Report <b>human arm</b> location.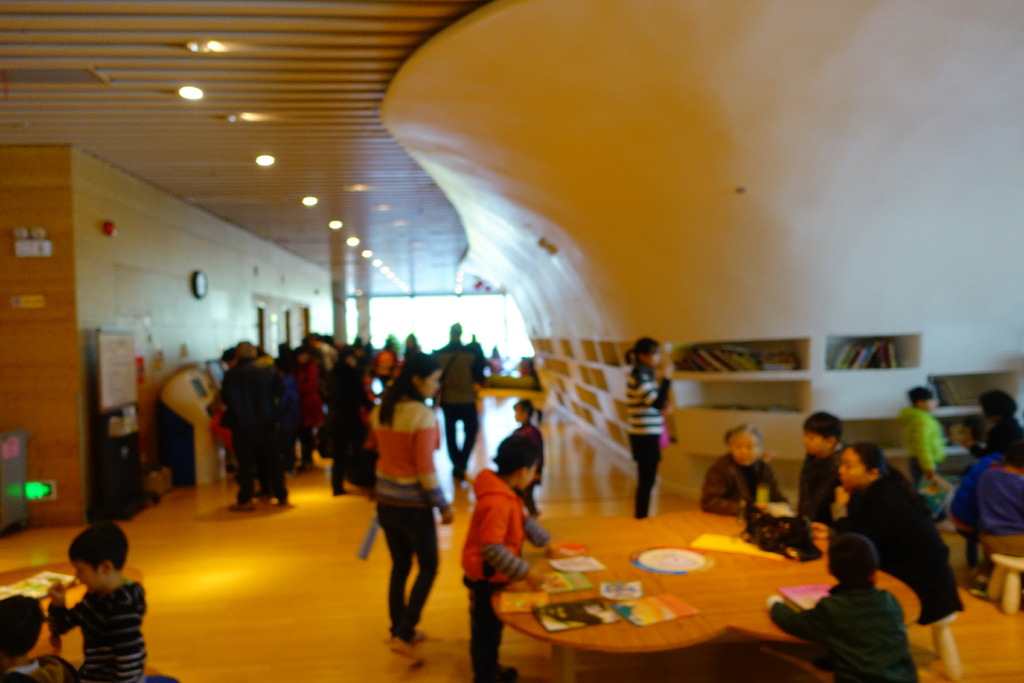
Report: region(913, 418, 947, 479).
